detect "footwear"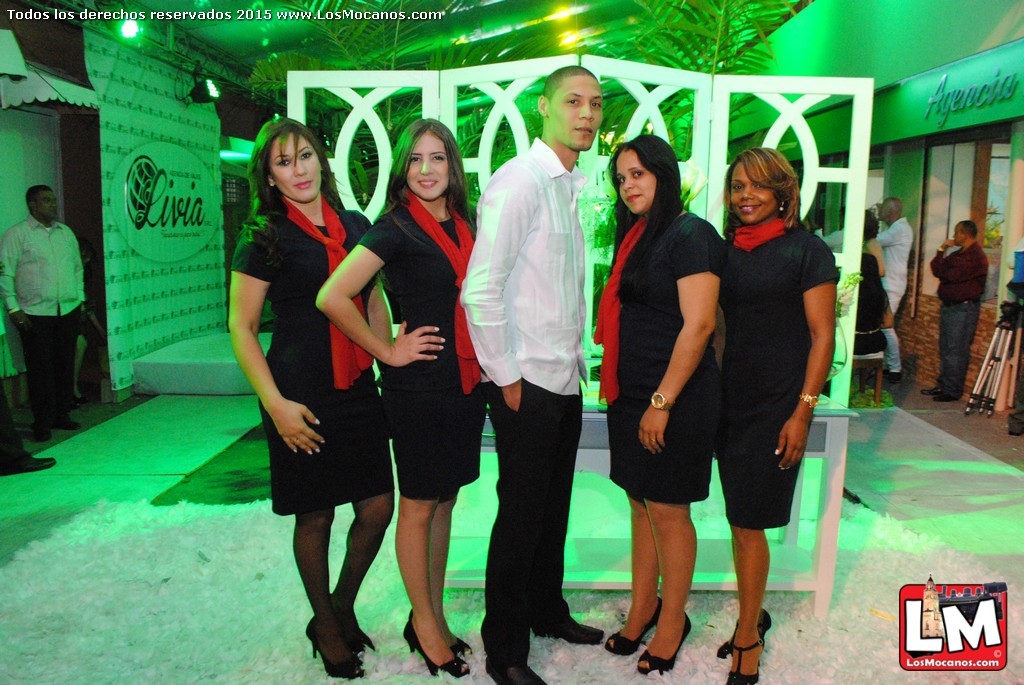
(637, 609, 691, 680)
